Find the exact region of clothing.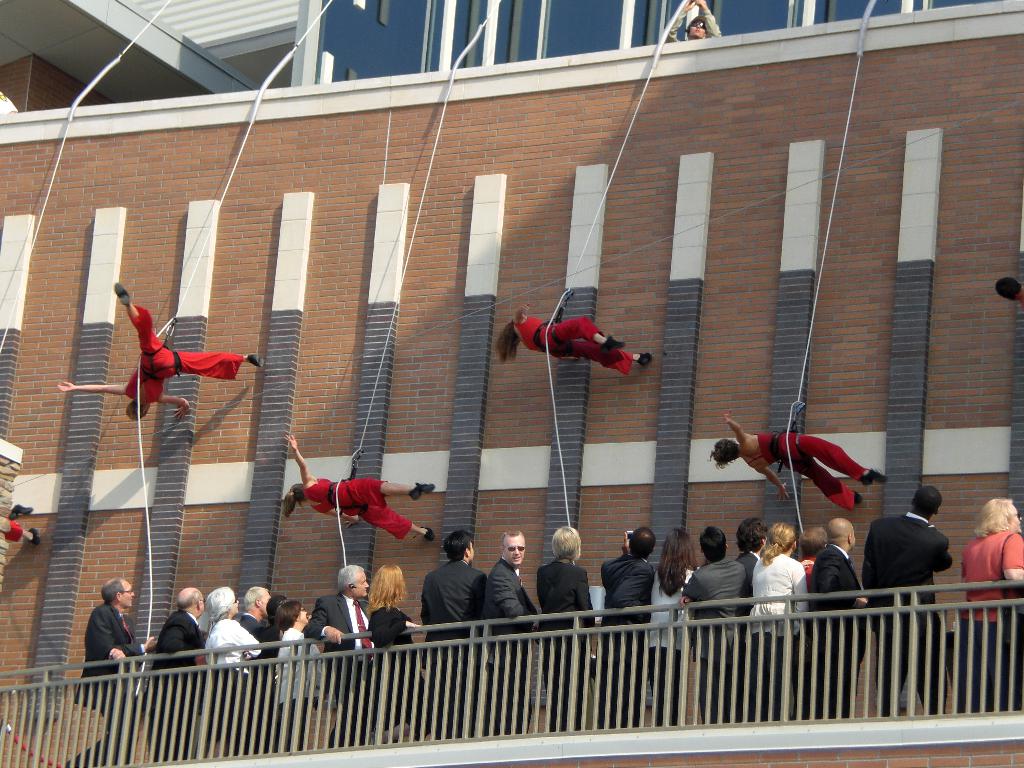
Exact region: left=860, top=504, right=954, bottom=712.
